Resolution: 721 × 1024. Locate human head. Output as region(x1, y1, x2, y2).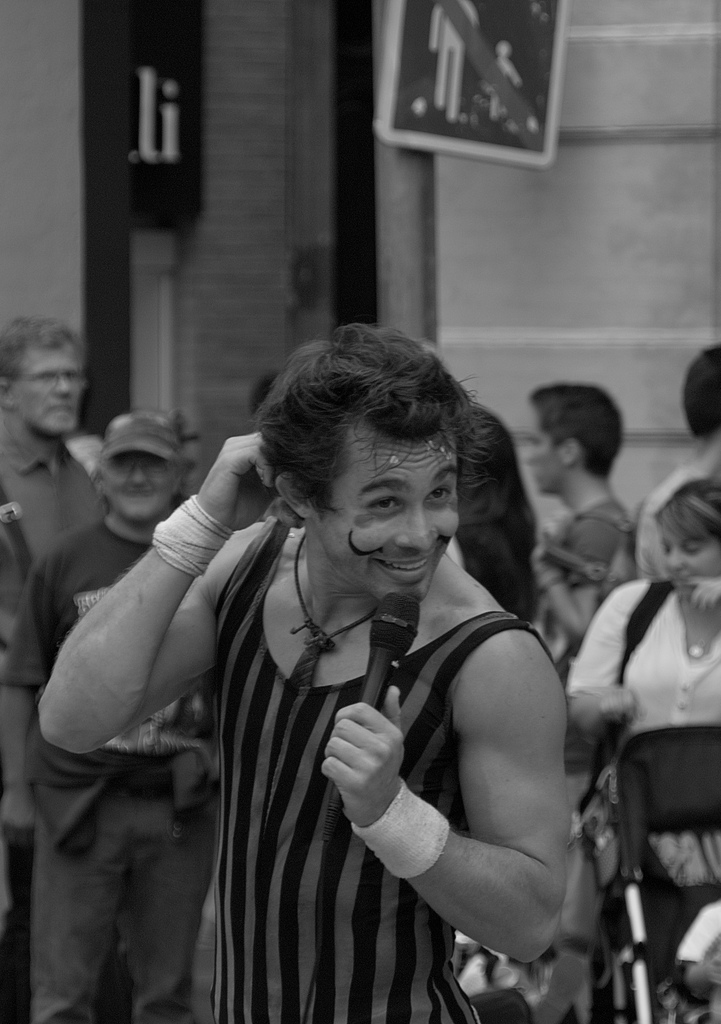
region(97, 413, 183, 524).
